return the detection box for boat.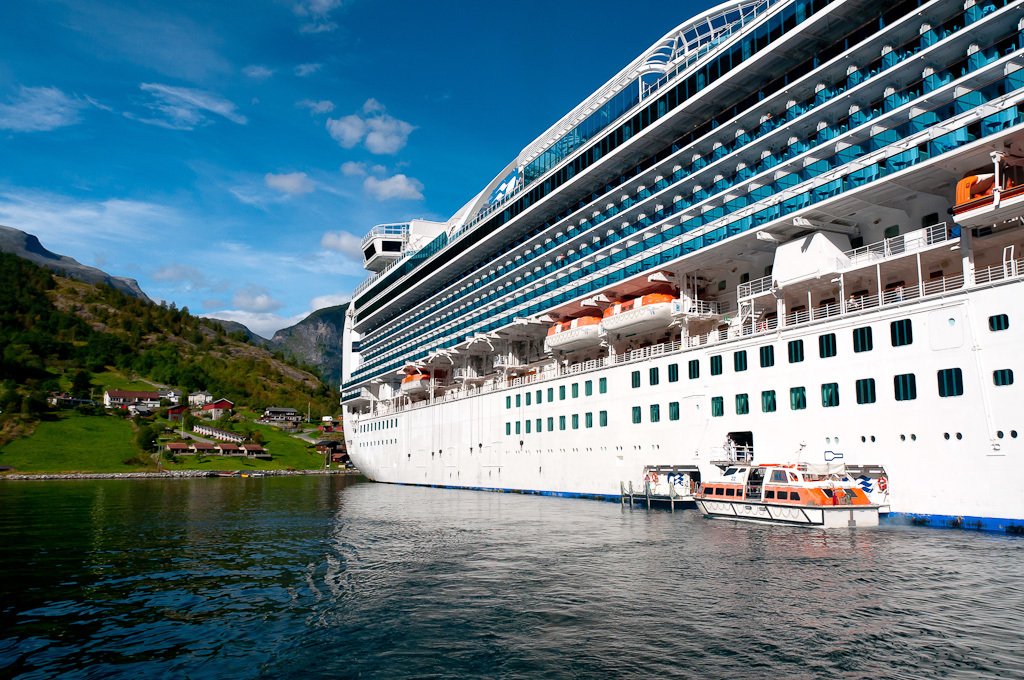
select_region(708, 446, 897, 521).
